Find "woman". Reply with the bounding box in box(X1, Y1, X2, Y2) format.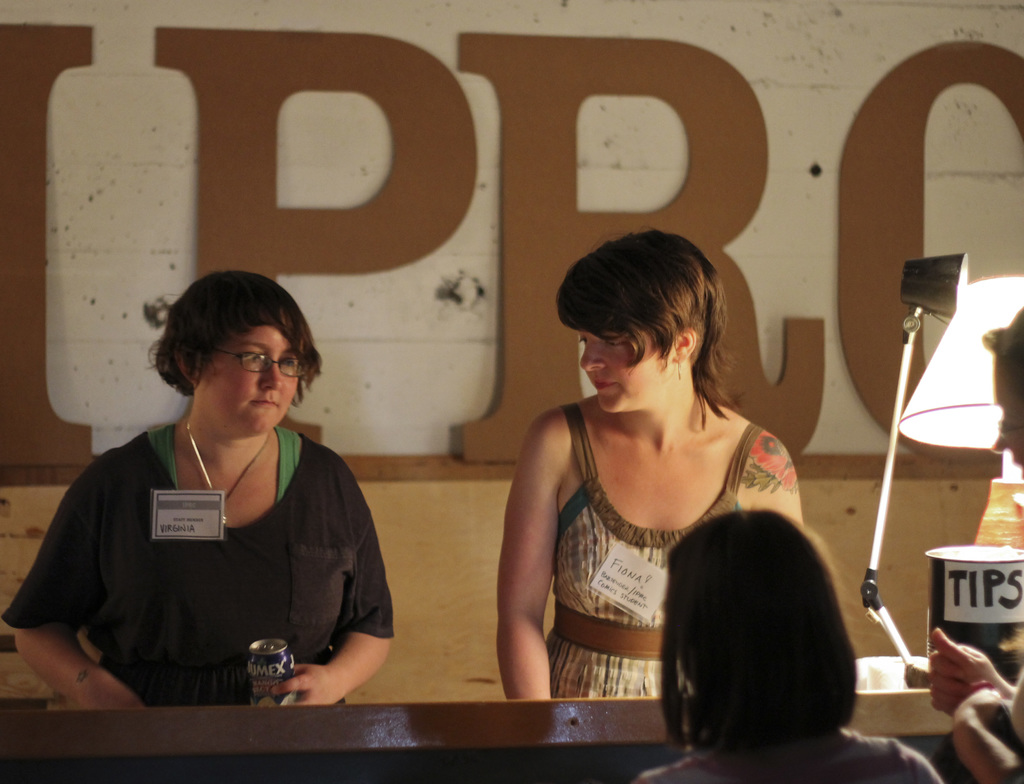
box(495, 225, 801, 695).
